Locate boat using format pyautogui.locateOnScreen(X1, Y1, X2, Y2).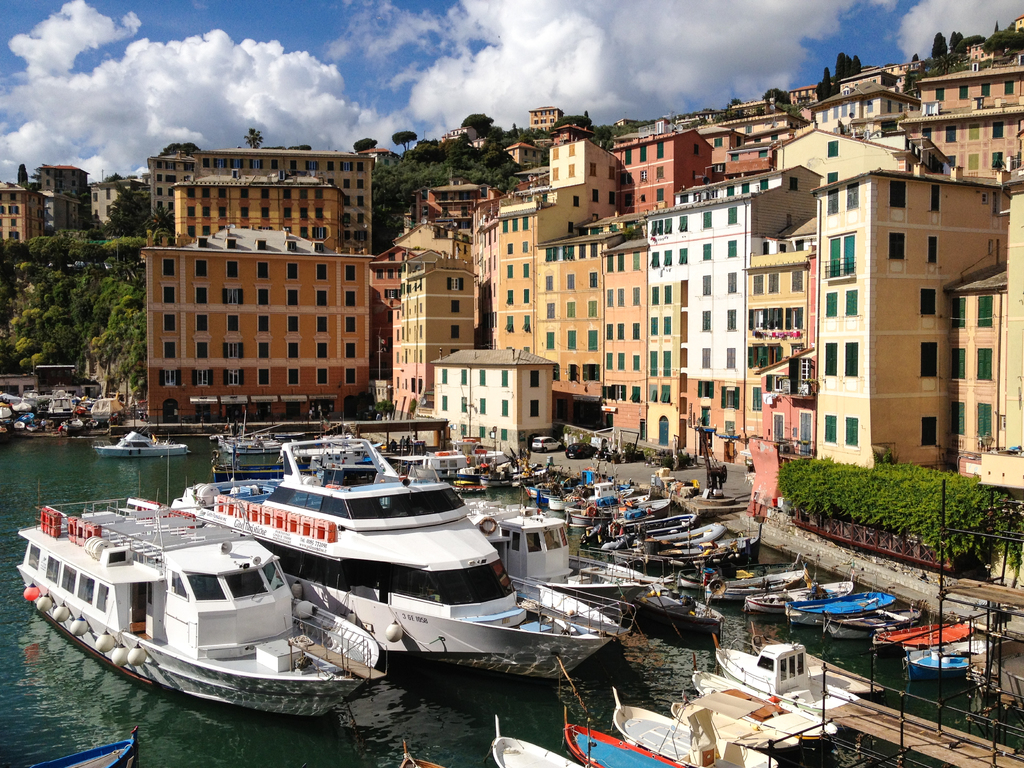
pyautogui.locateOnScreen(493, 715, 588, 767).
